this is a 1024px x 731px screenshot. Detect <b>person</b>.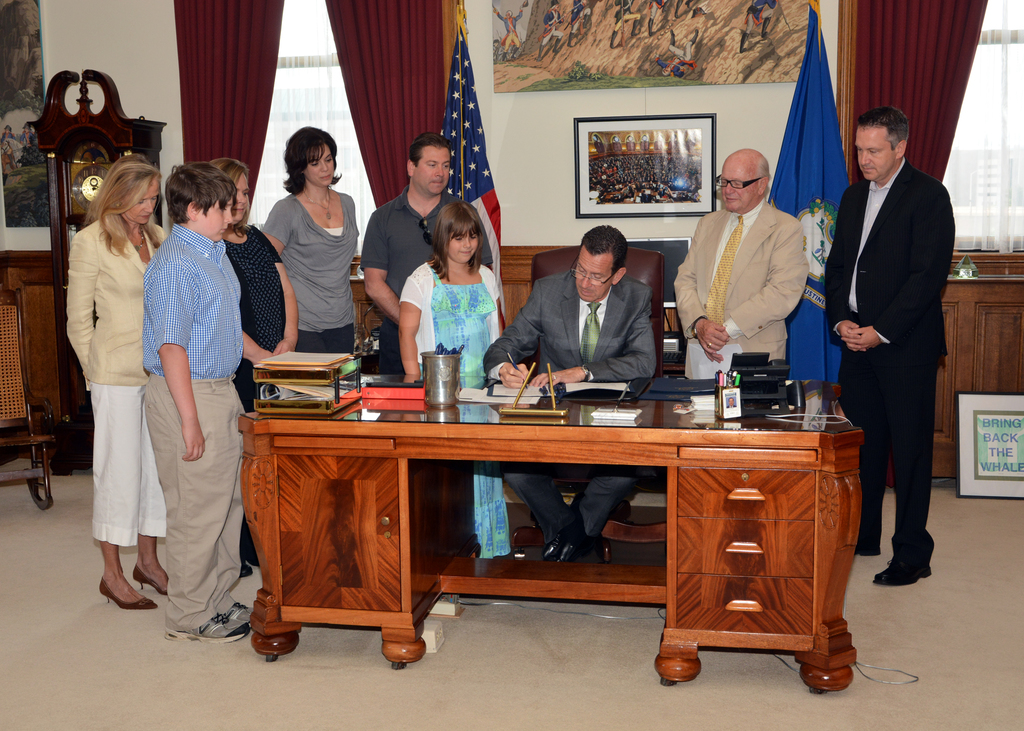
(left=739, top=0, right=780, bottom=51).
